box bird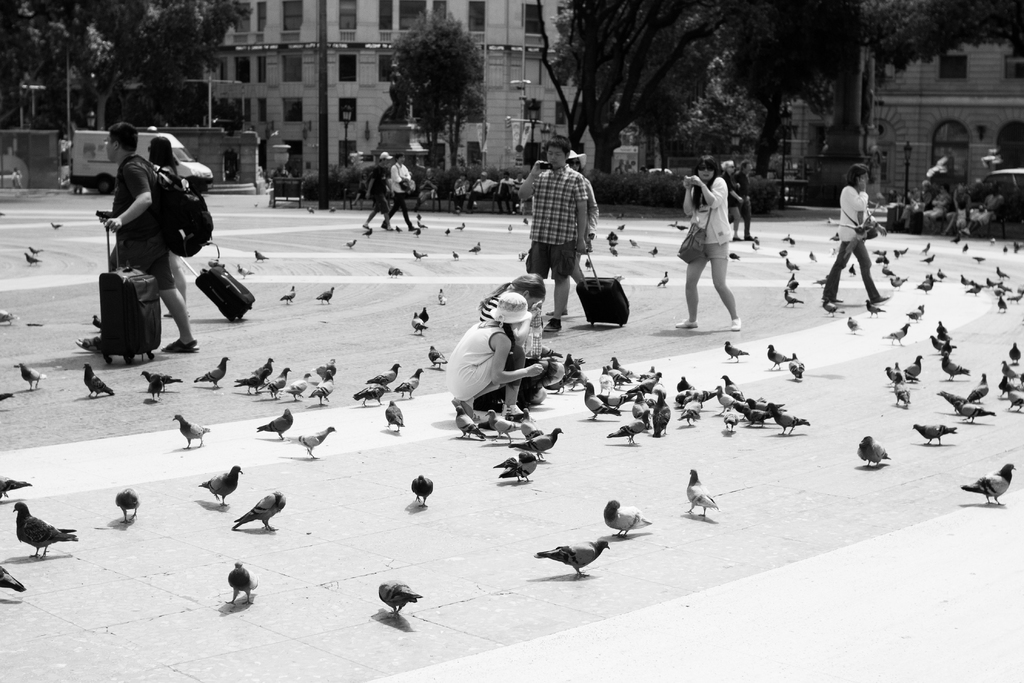
box(0, 308, 19, 328)
